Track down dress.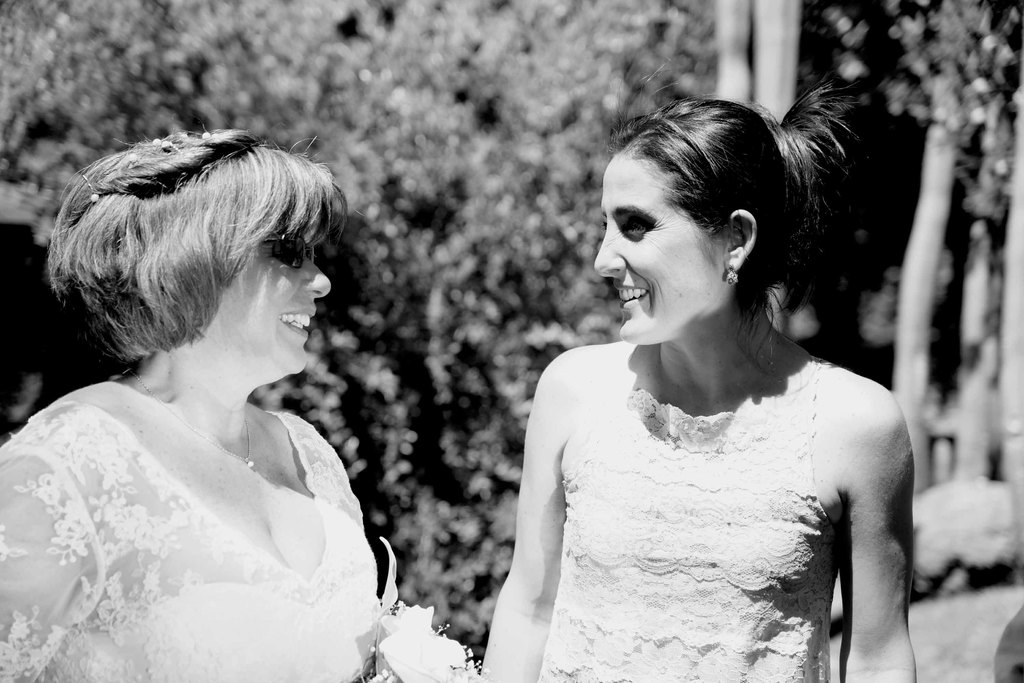
Tracked to box(539, 358, 841, 682).
